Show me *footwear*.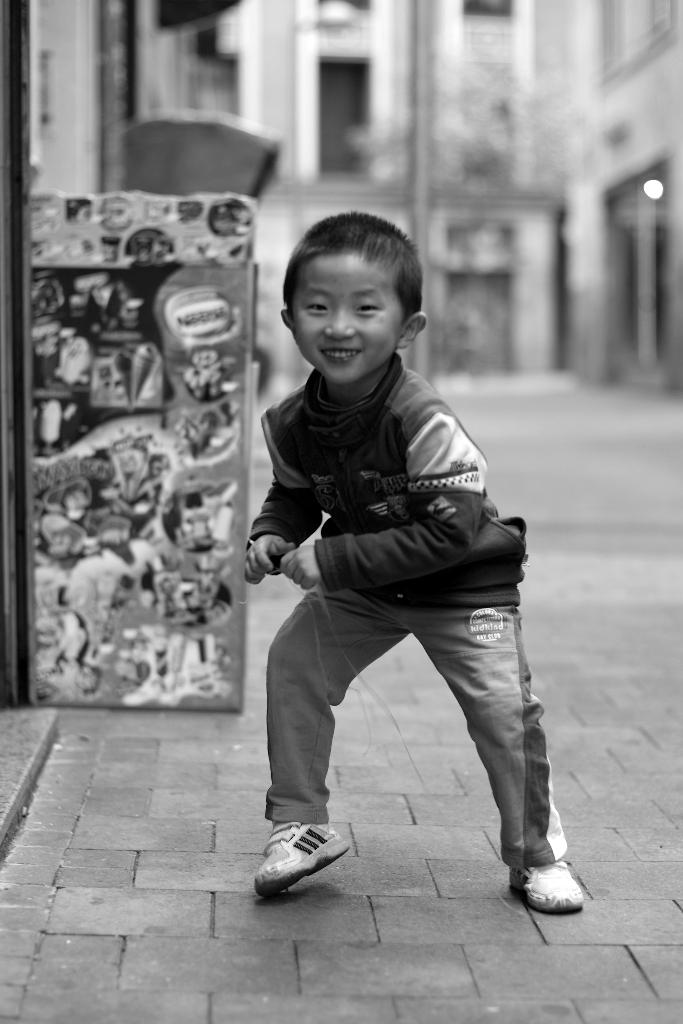
*footwear* is here: {"left": 255, "top": 821, "right": 353, "bottom": 895}.
